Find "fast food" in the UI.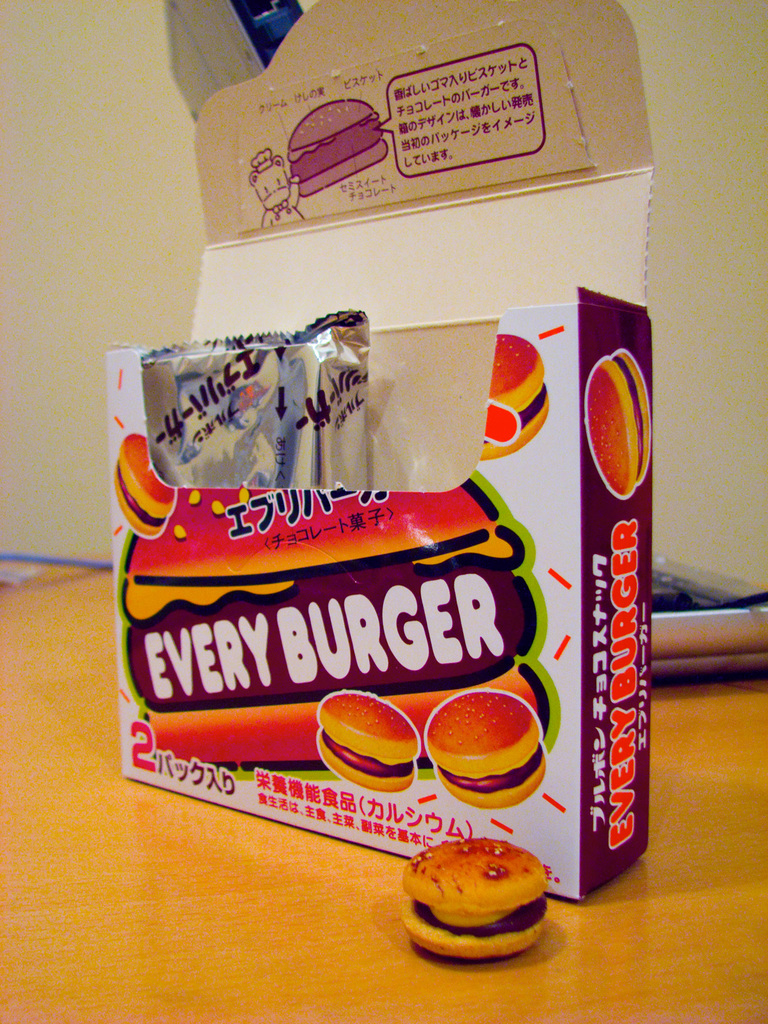
UI element at [left=406, top=833, right=554, bottom=959].
